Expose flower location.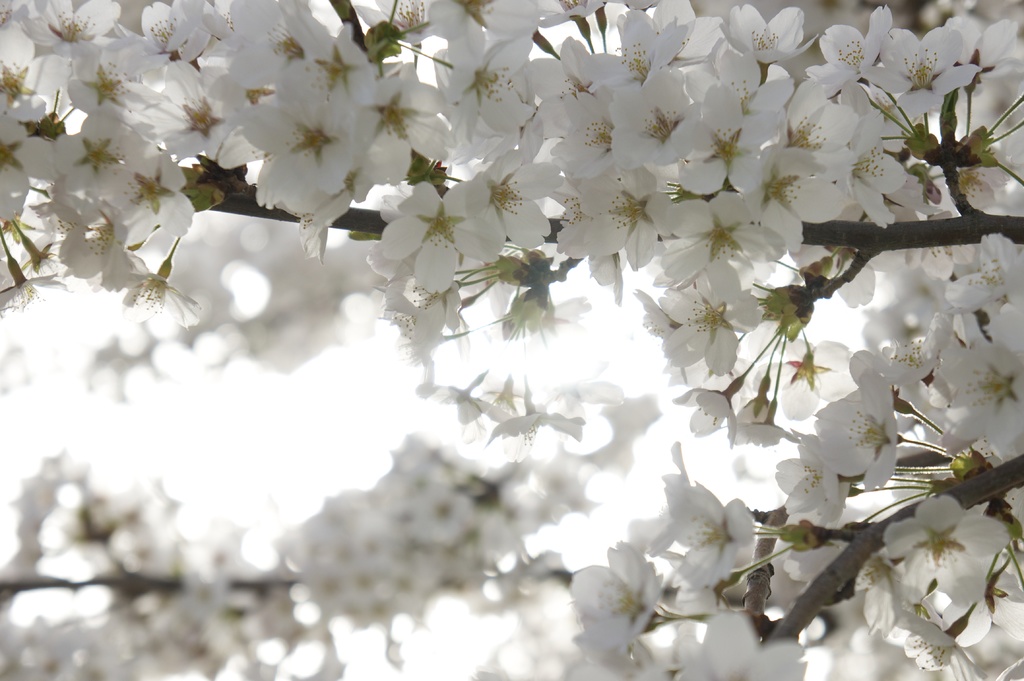
Exposed at bbox=(0, 279, 58, 317).
